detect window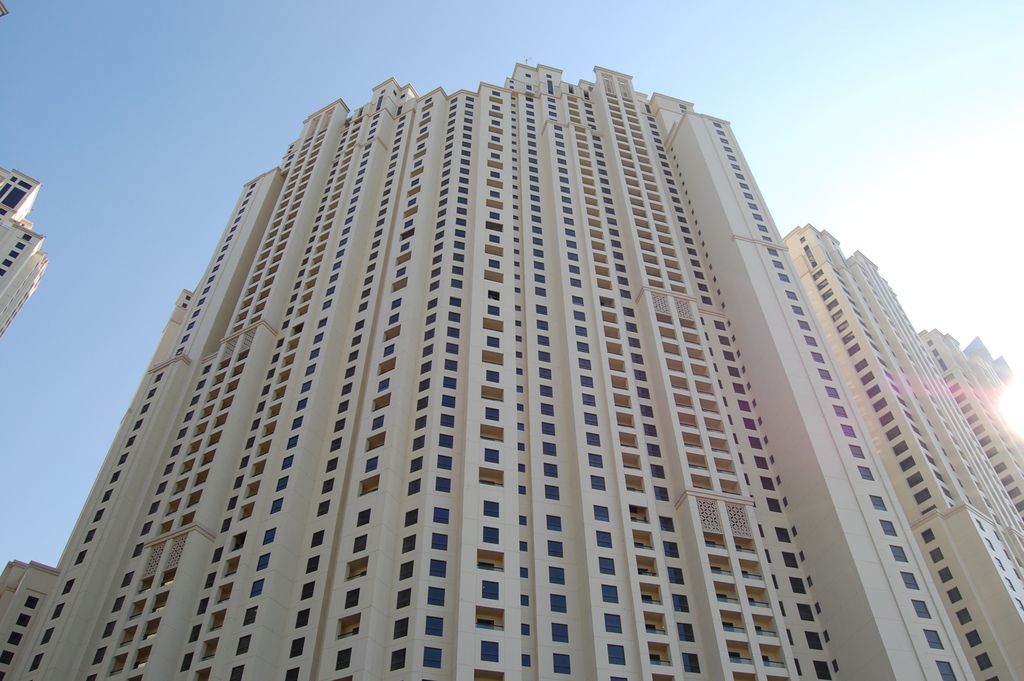
bbox(644, 114, 653, 122)
